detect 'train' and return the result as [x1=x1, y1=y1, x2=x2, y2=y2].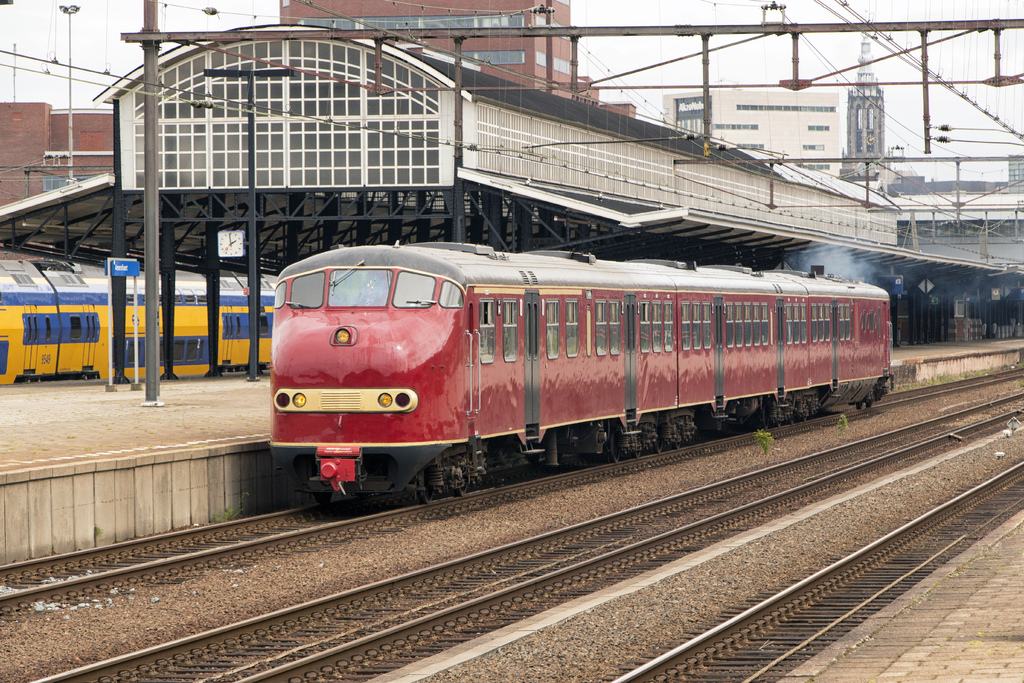
[x1=271, y1=228, x2=893, y2=502].
